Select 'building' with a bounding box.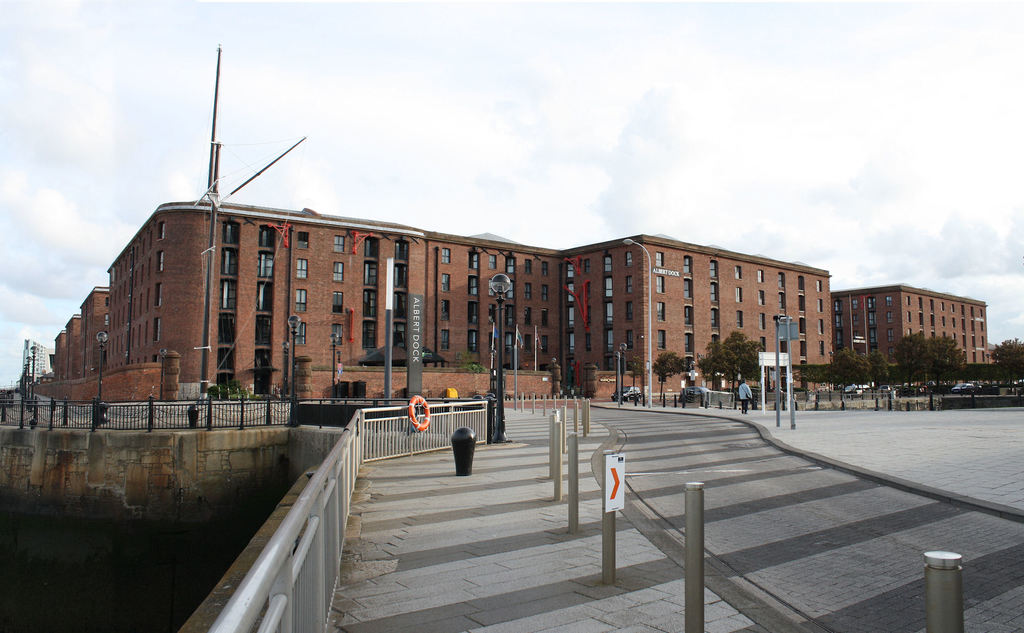
x1=831, y1=283, x2=986, y2=368.
